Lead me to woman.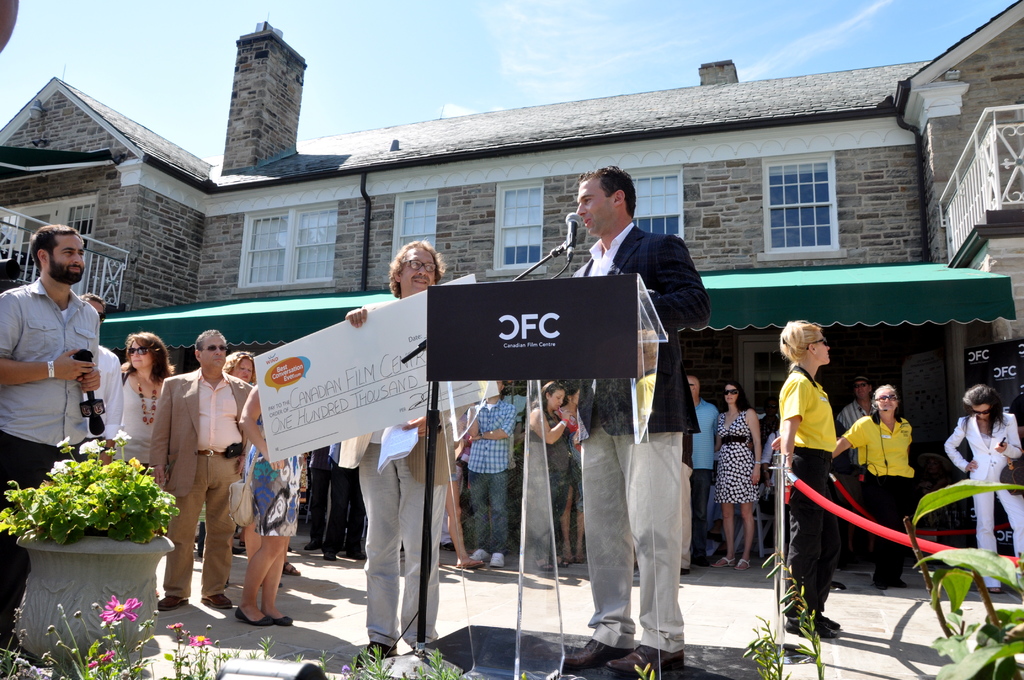
Lead to <bbox>557, 382, 584, 564</bbox>.
